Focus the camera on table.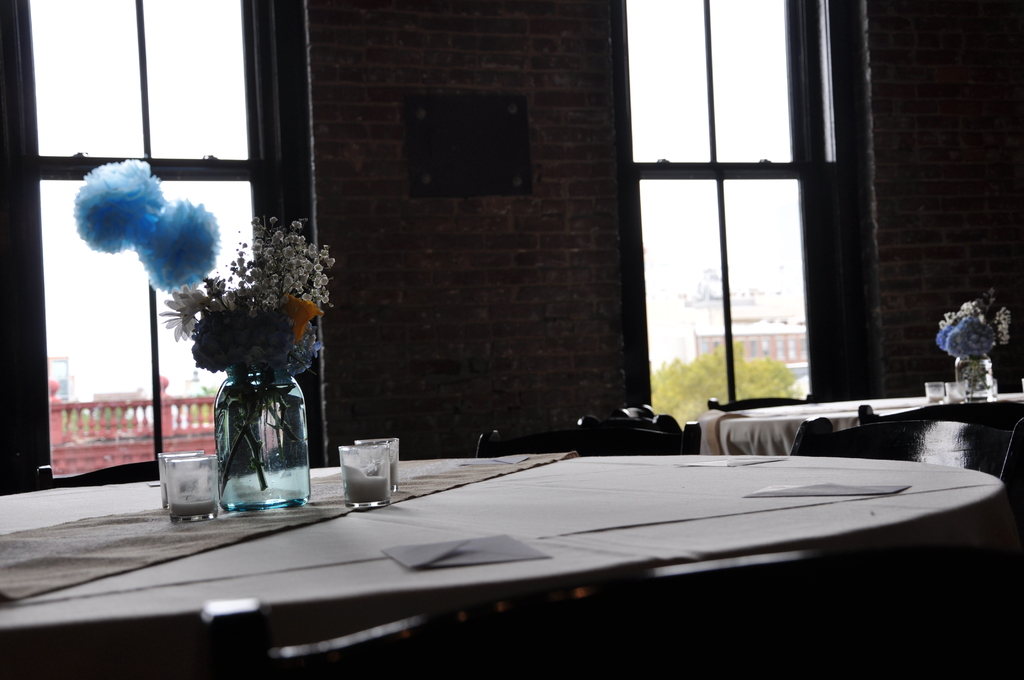
Focus region: Rect(698, 388, 1023, 465).
